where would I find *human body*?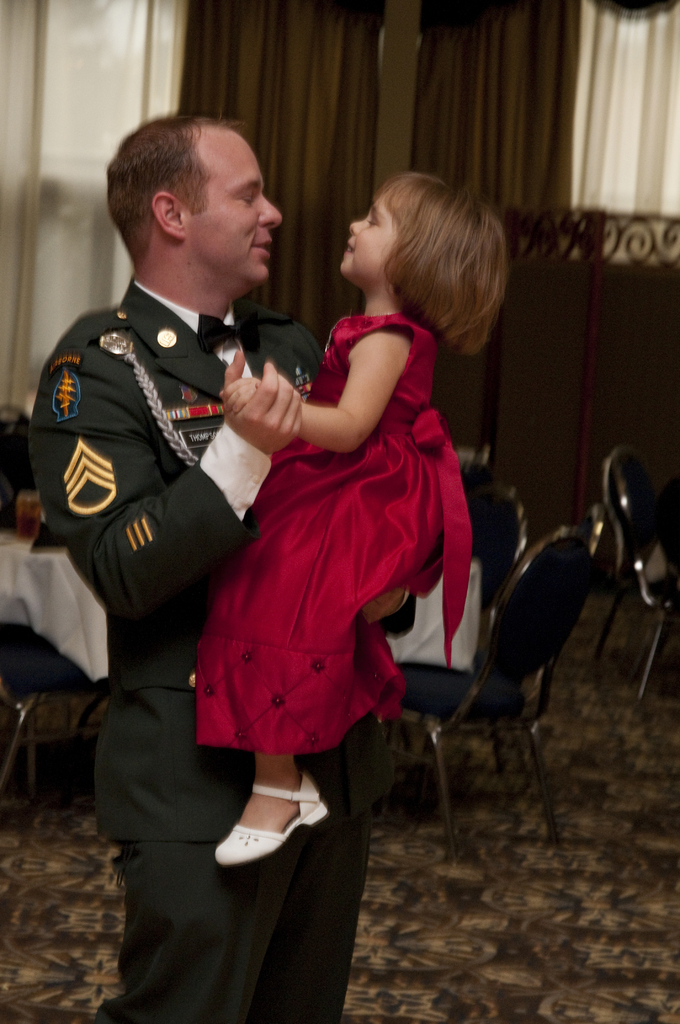
At 31/106/376/1023.
